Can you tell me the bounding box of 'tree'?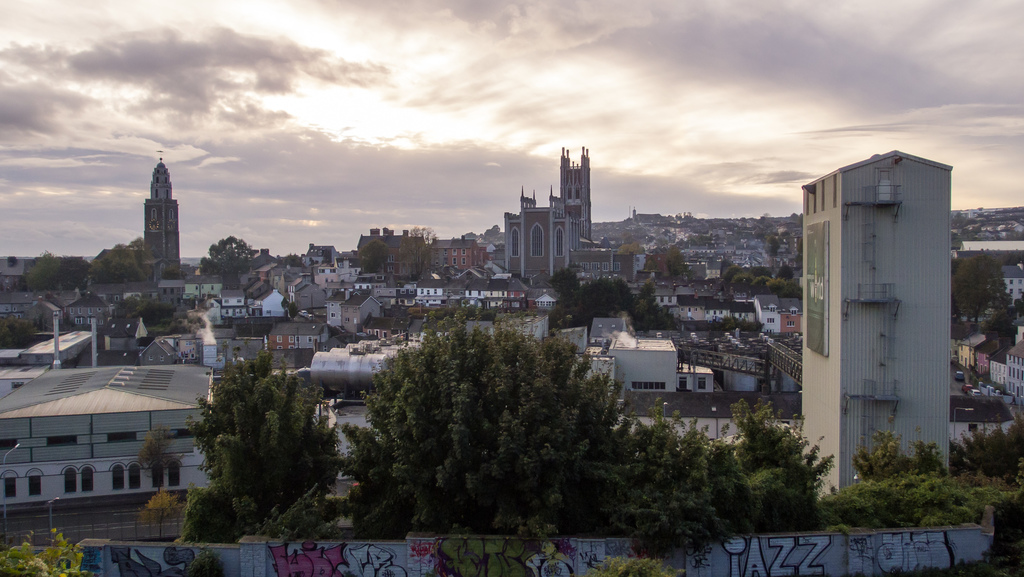
58:256:87:293.
